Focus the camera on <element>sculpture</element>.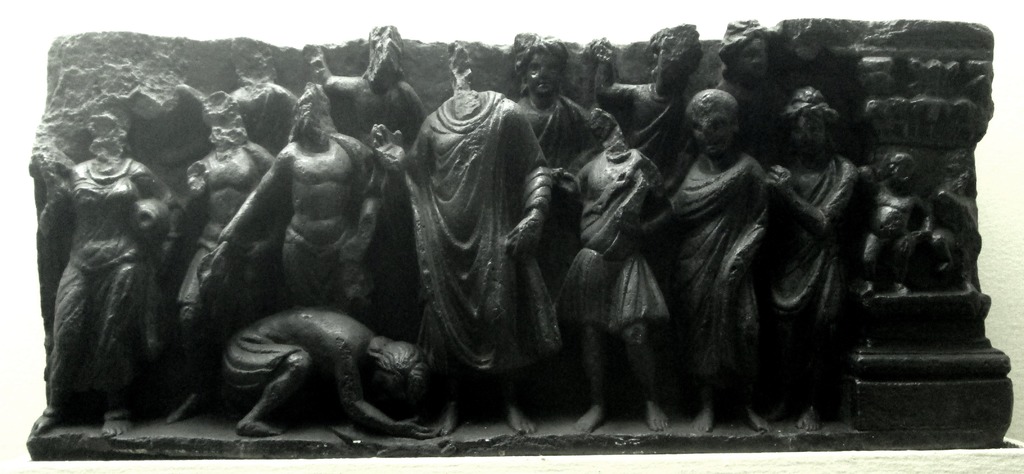
Focus region: {"x1": 309, "y1": 18, "x2": 433, "y2": 306}.
